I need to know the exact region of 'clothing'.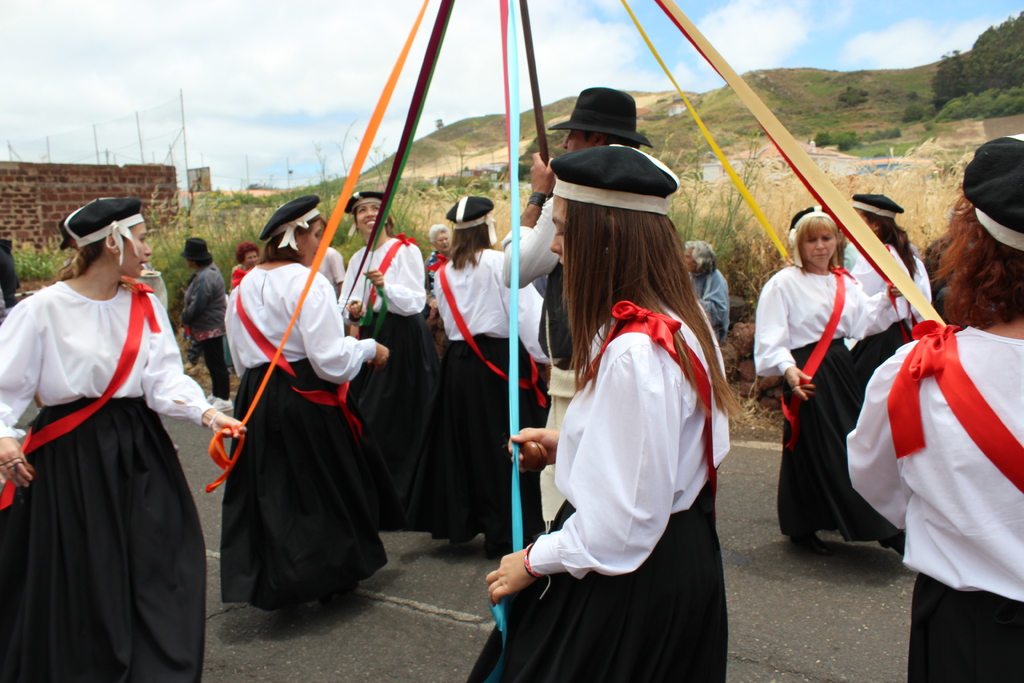
Region: pyautogui.locateOnScreen(750, 257, 895, 543).
